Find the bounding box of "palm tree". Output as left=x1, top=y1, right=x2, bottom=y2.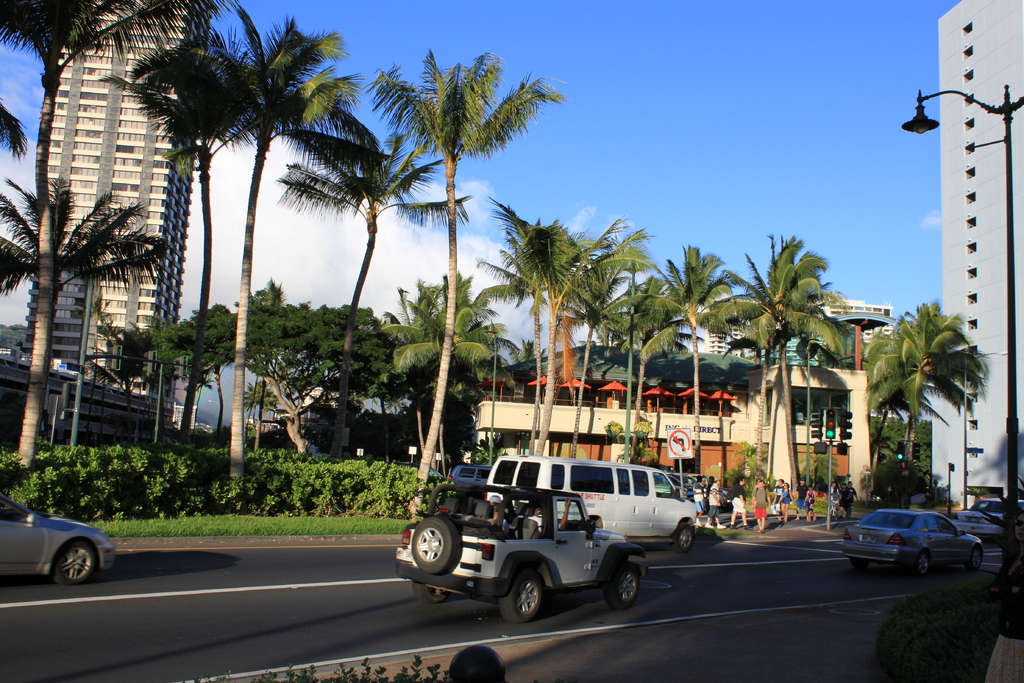
left=566, top=250, right=630, bottom=549.
